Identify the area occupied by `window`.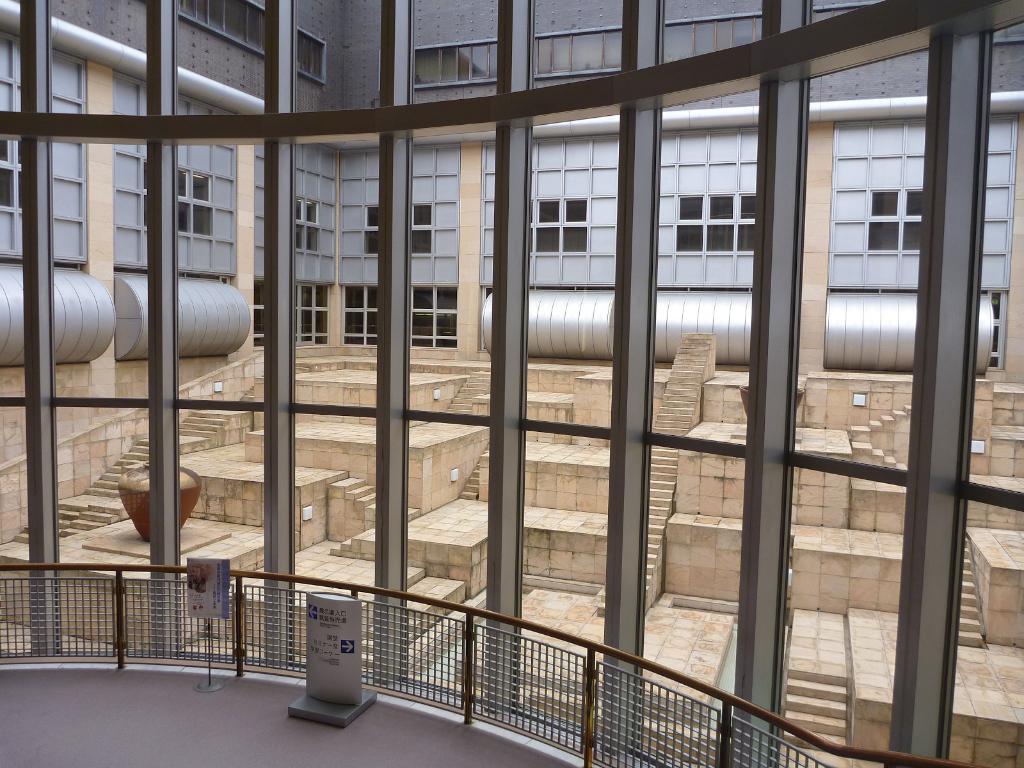
Area: locate(536, 200, 587, 254).
